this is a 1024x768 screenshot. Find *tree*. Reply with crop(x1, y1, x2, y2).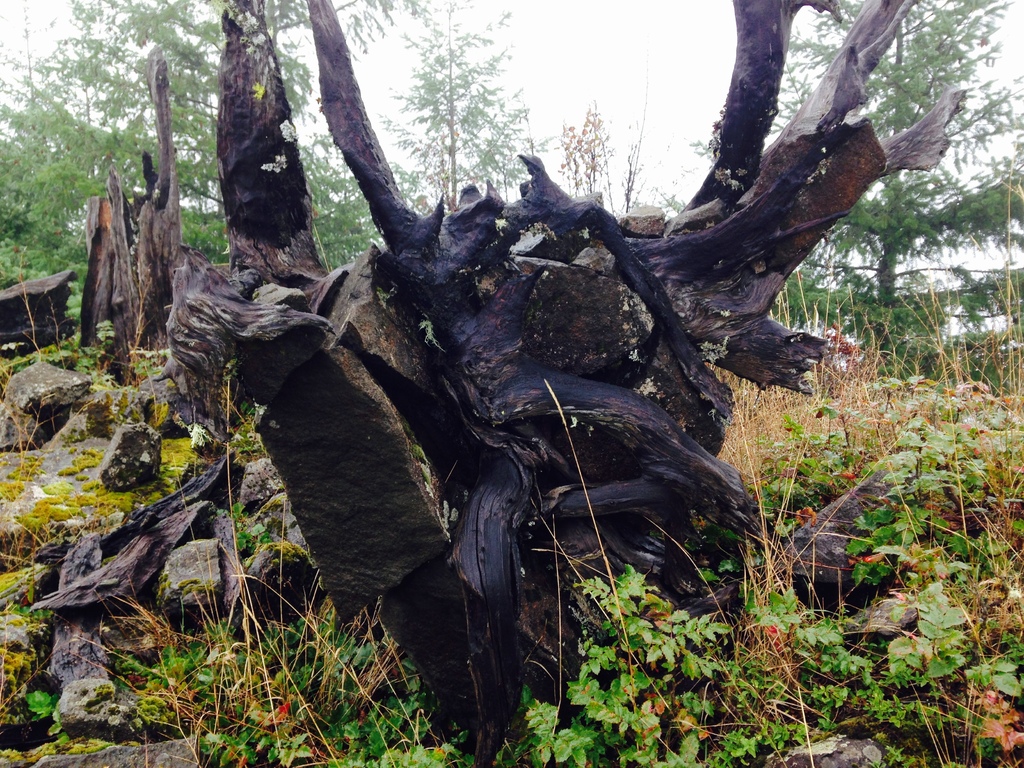
crop(396, 0, 543, 227).
